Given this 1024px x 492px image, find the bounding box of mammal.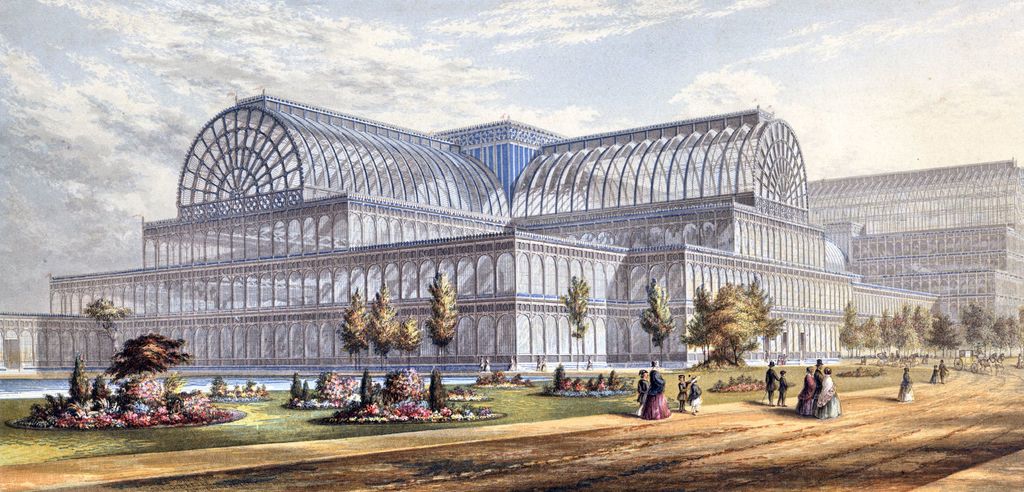
select_region(794, 363, 813, 418).
